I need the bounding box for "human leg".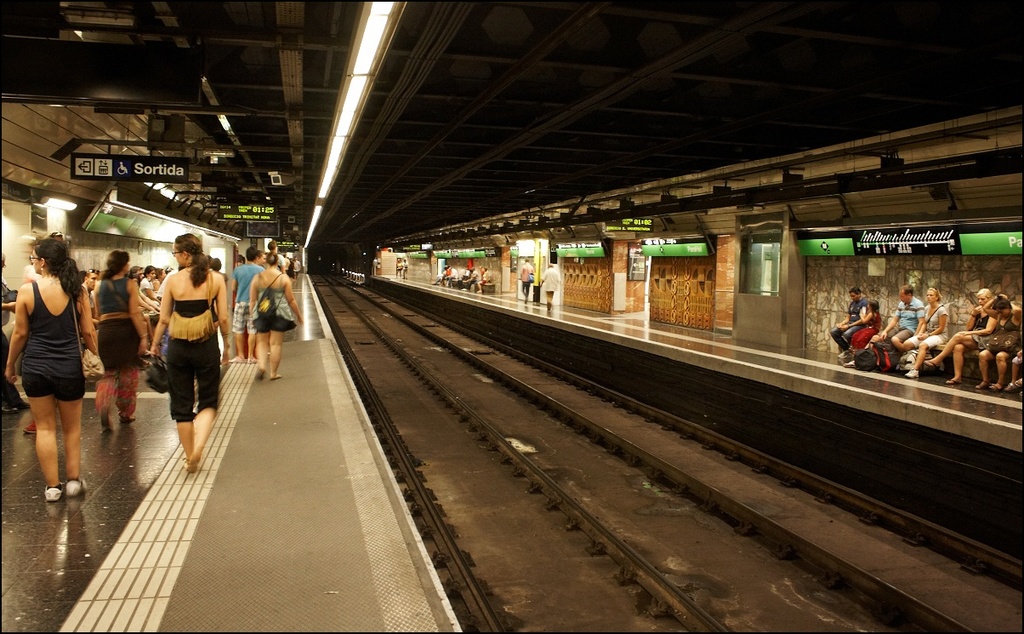
Here it is: (53, 358, 88, 496).
